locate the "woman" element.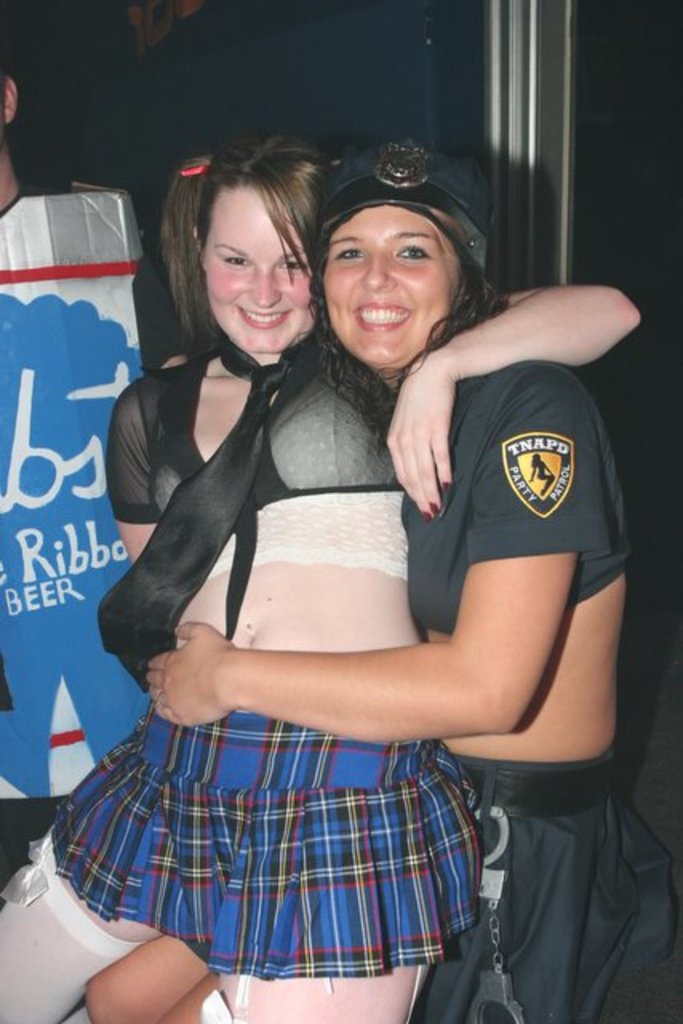
Element bbox: region(0, 131, 649, 1022).
